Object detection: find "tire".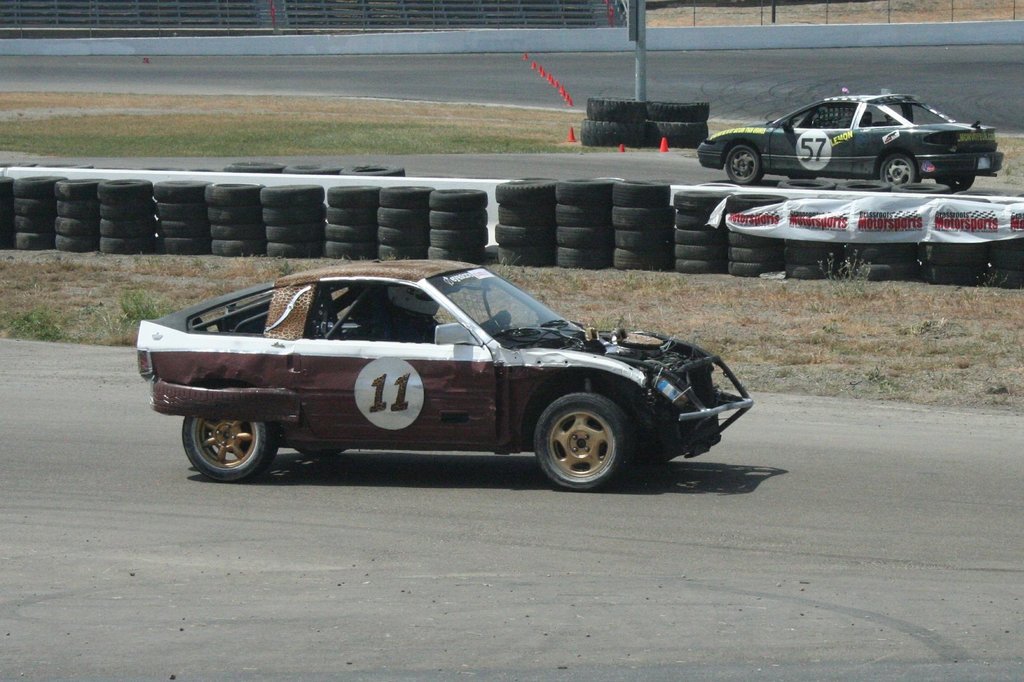
detection(580, 123, 648, 147).
